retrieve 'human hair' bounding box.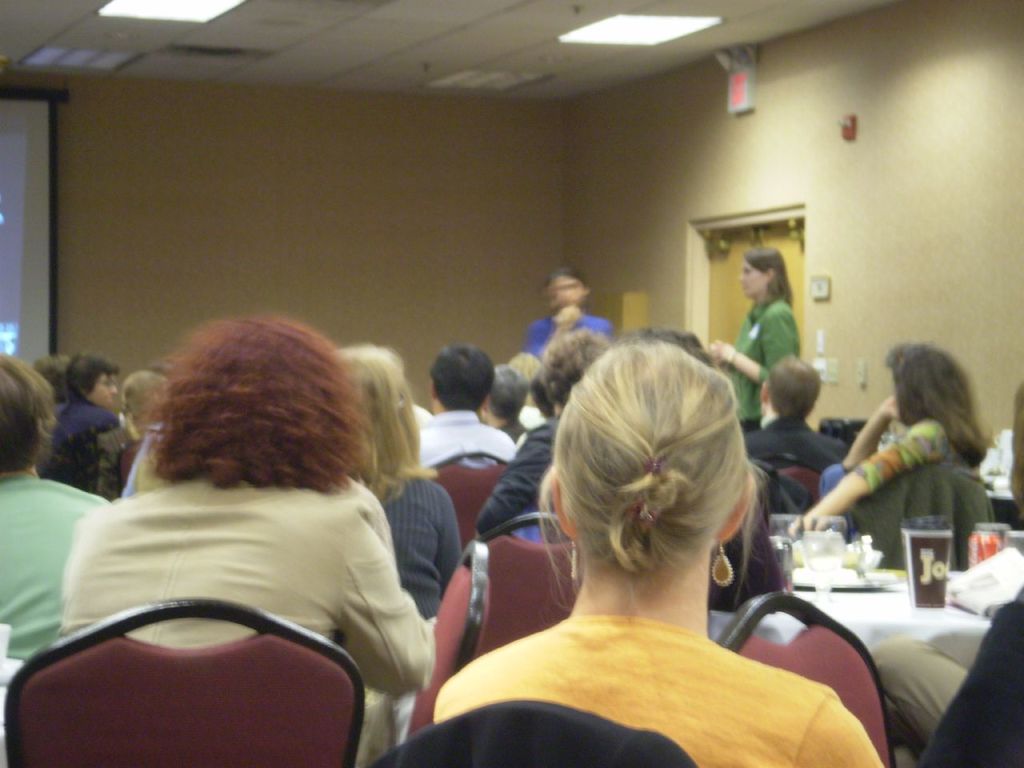
Bounding box: x1=538 y1=337 x2=778 y2=625.
